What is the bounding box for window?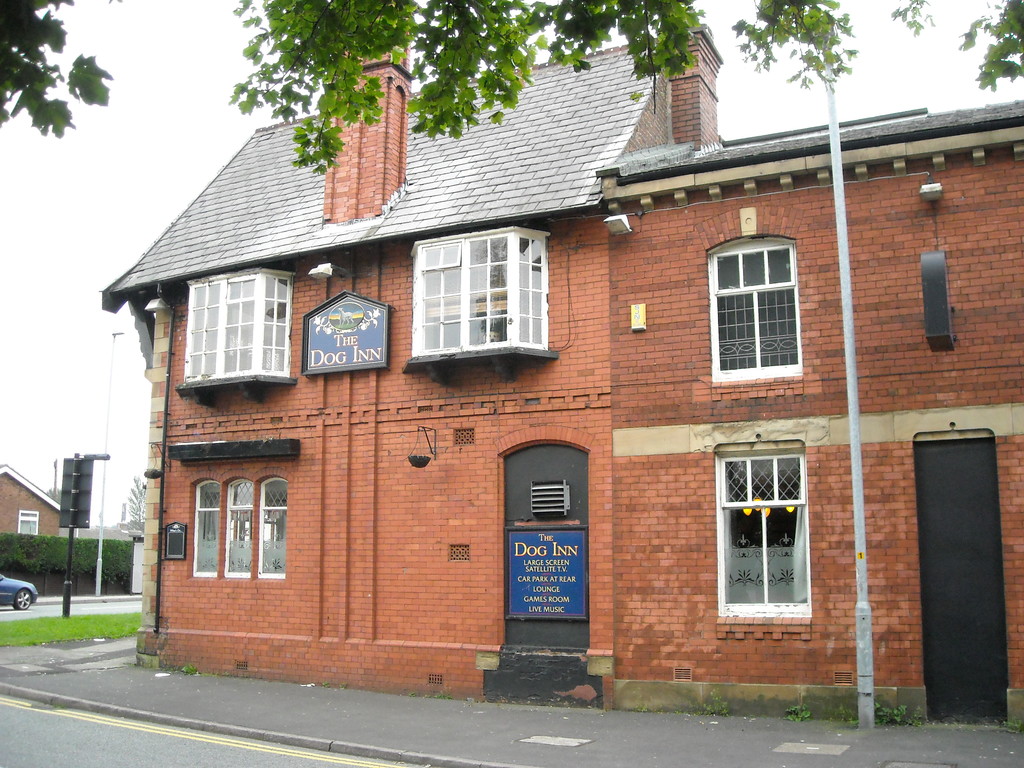
rect(175, 266, 296, 405).
